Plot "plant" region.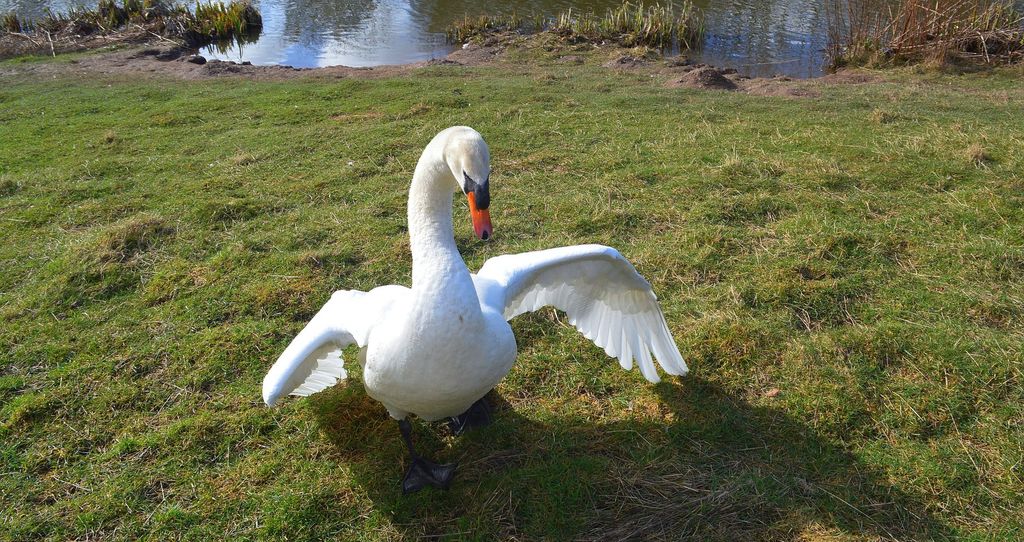
Plotted at x1=435, y1=1, x2=563, y2=51.
